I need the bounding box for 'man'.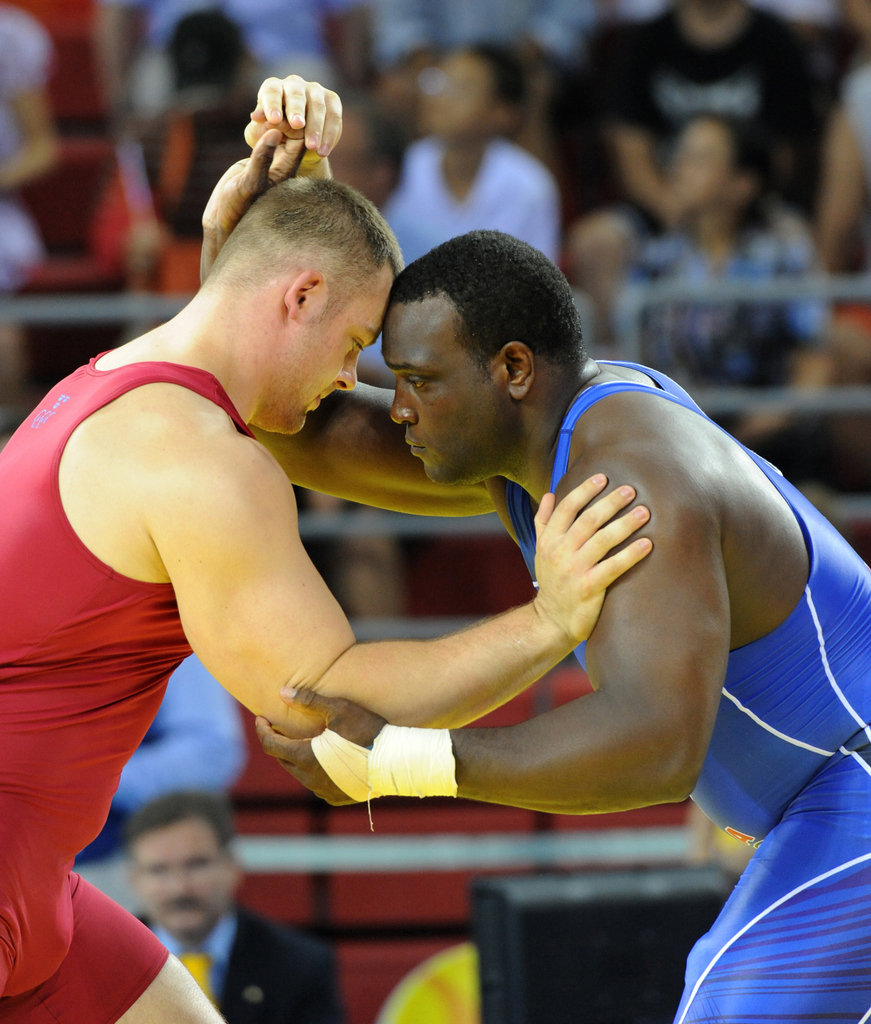
Here it is: box=[109, 800, 348, 1023].
